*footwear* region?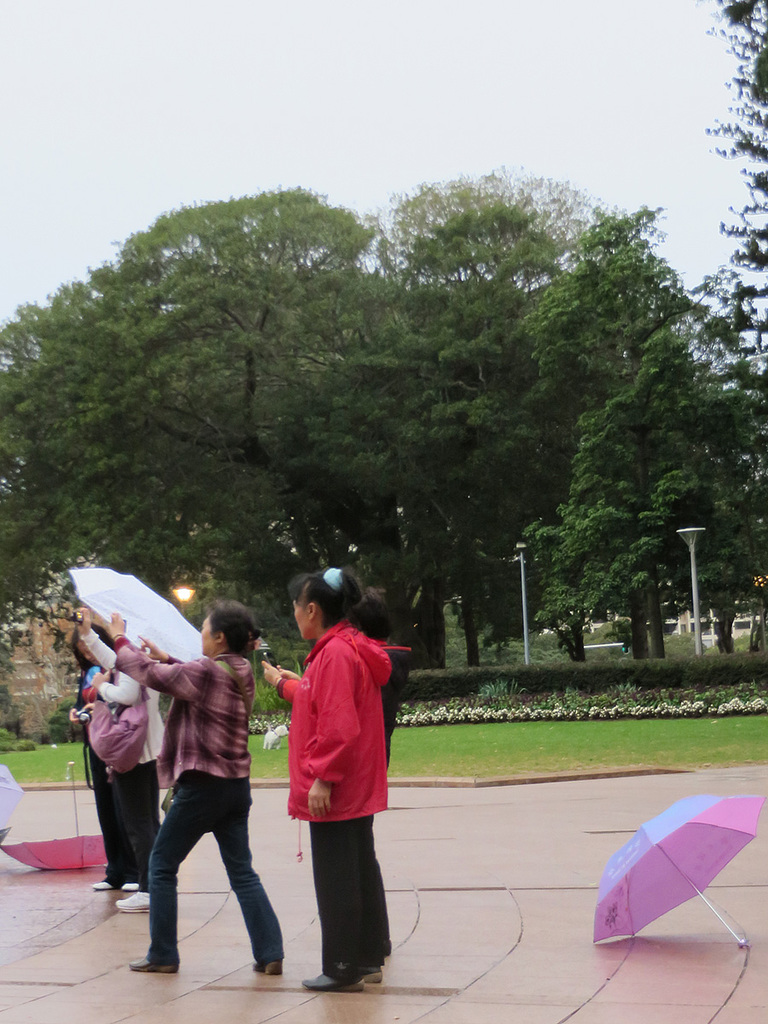
307:977:360:993
